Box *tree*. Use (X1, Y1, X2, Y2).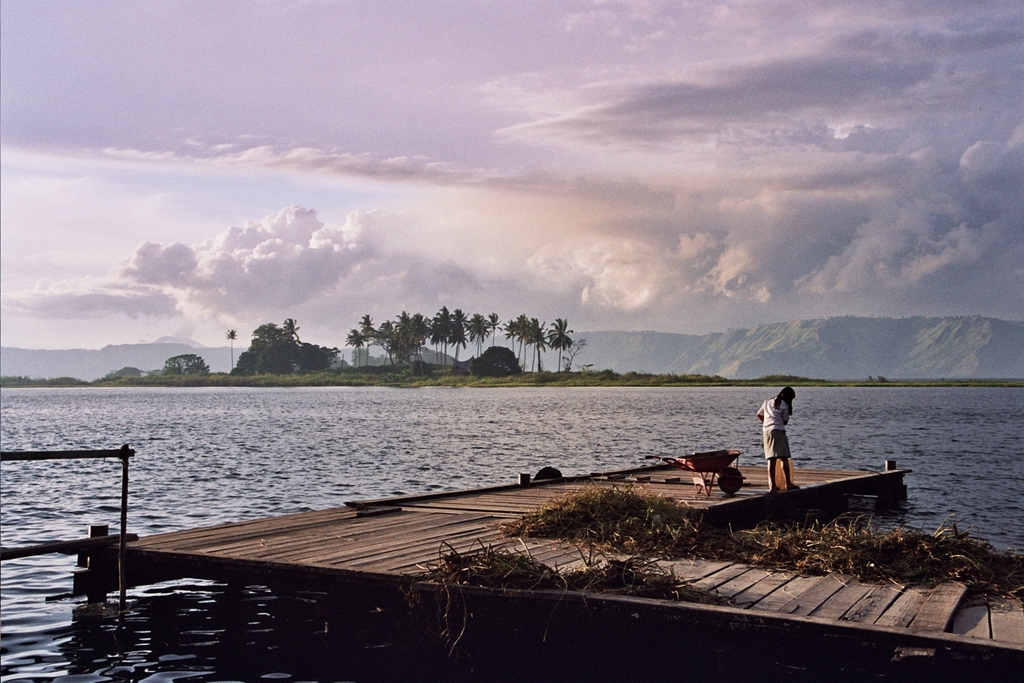
(545, 315, 575, 364).
